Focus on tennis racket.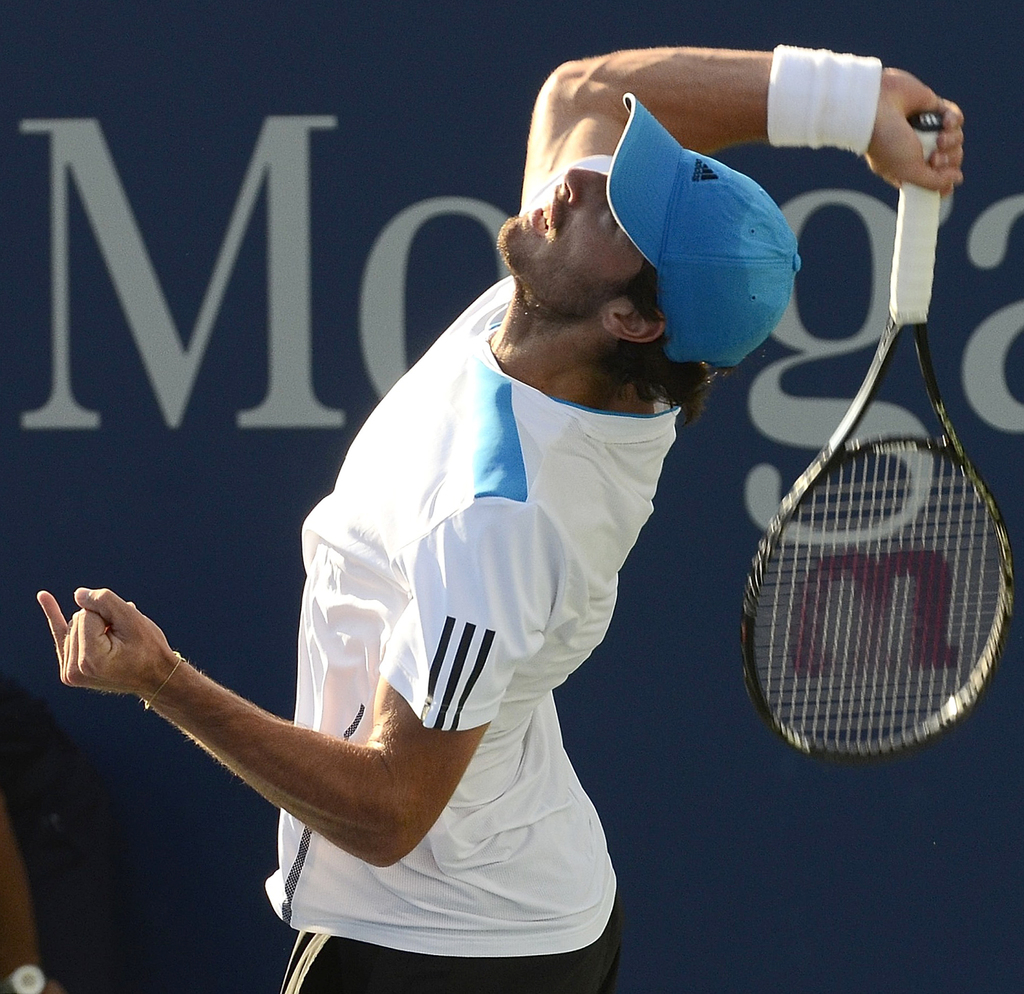
Focused at {"left": 743, "top": 111, "right": 1016, "bottom": 763}.
